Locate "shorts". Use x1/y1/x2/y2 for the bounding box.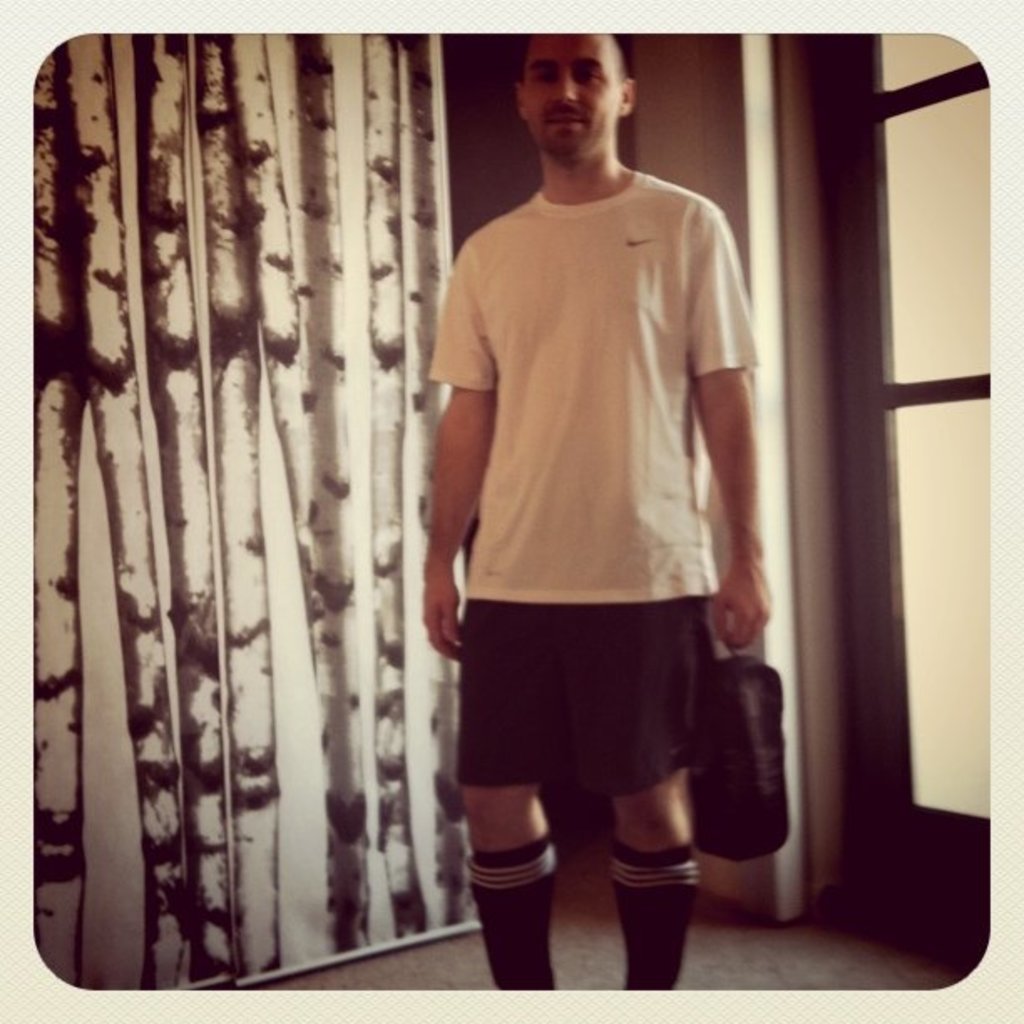
452/616/760/817.
